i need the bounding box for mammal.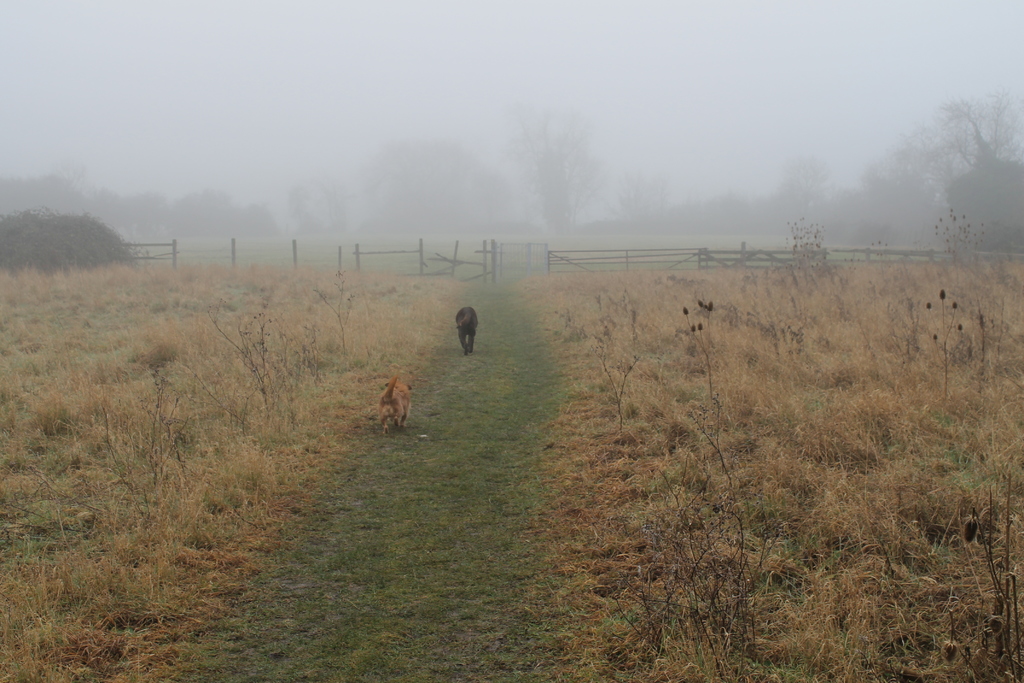
Here it is: detection(367, 376, 416, 440).
